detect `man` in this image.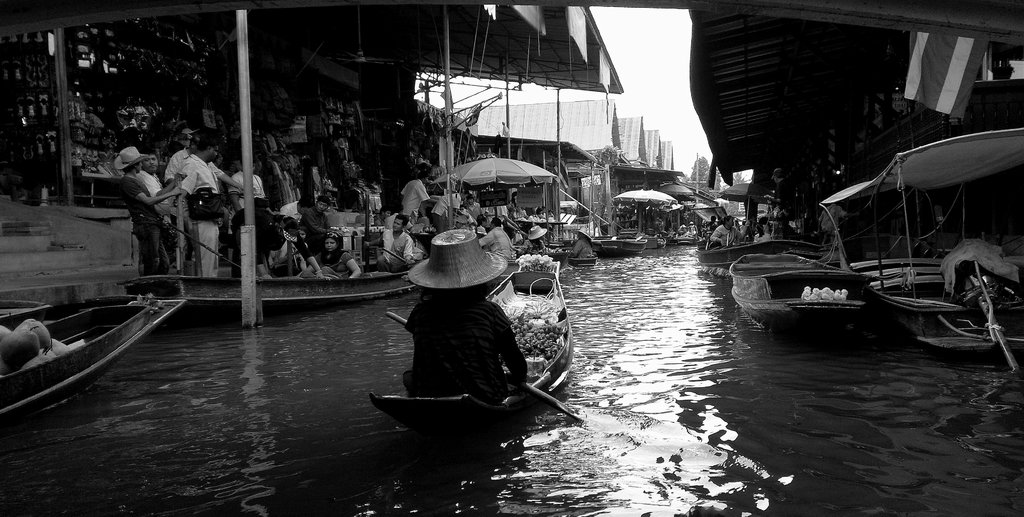
Detection: {"left": 366, "top": 212, "right": 415, "bottom": 271}.
